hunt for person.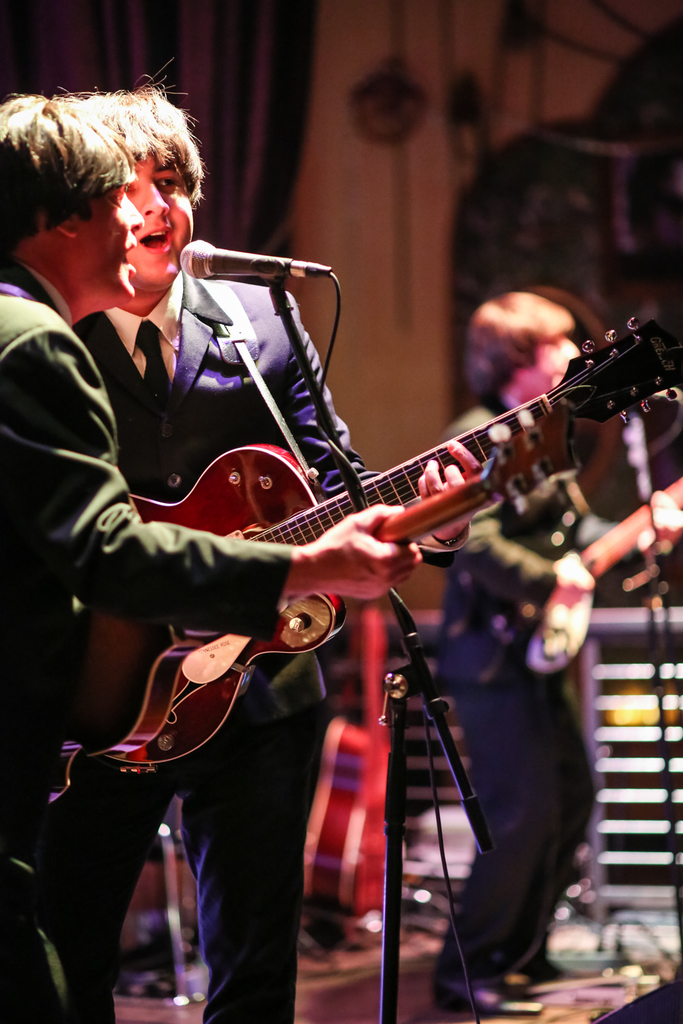
Hunted down at Rect(0, 91, 419, 1023).
